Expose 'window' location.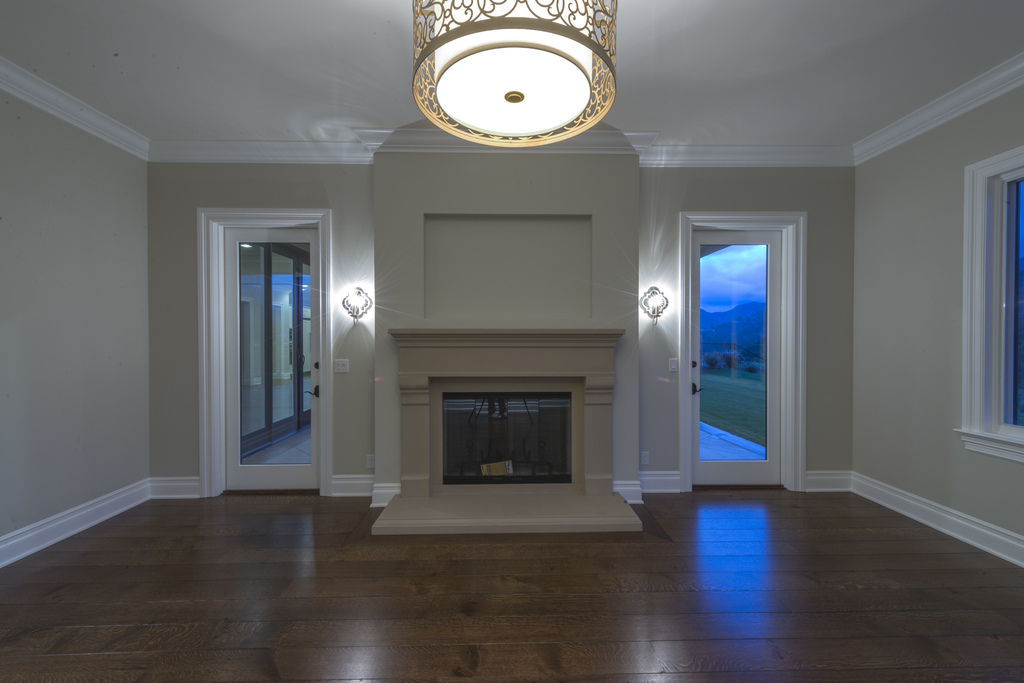
Exposed at Rect(957, 140, 1023, 468).
